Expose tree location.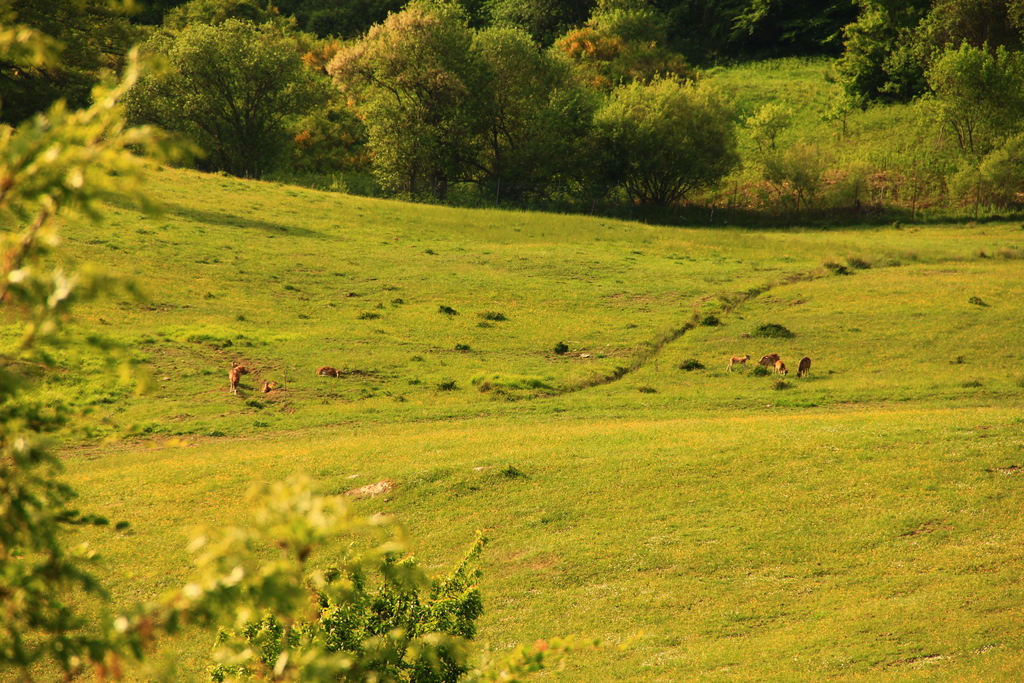
Exposed at box(913, 42, 1023, 165).
